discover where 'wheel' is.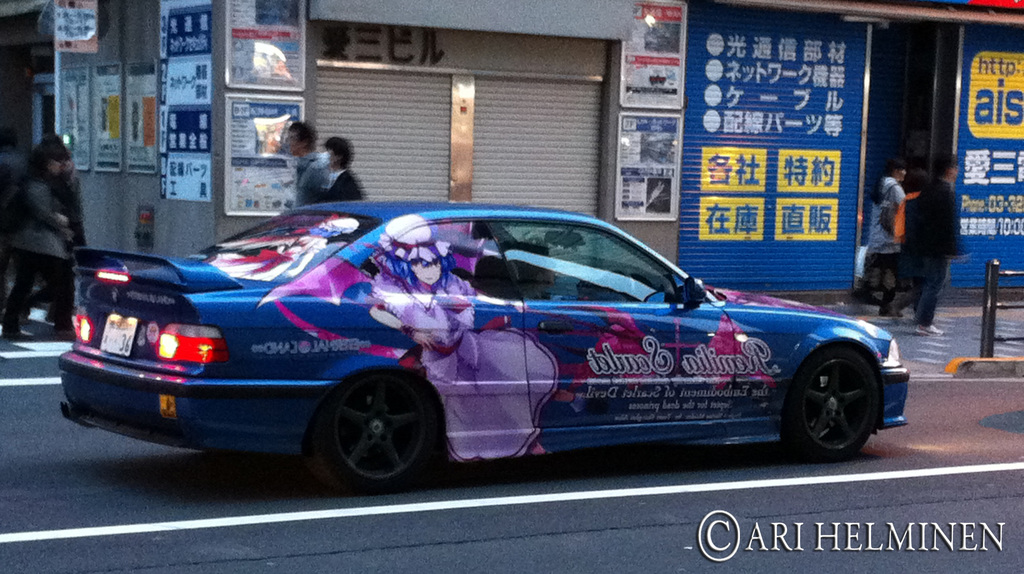
Discovered at pyautogui.locateOnScreen(782, 342, 882, 463).
